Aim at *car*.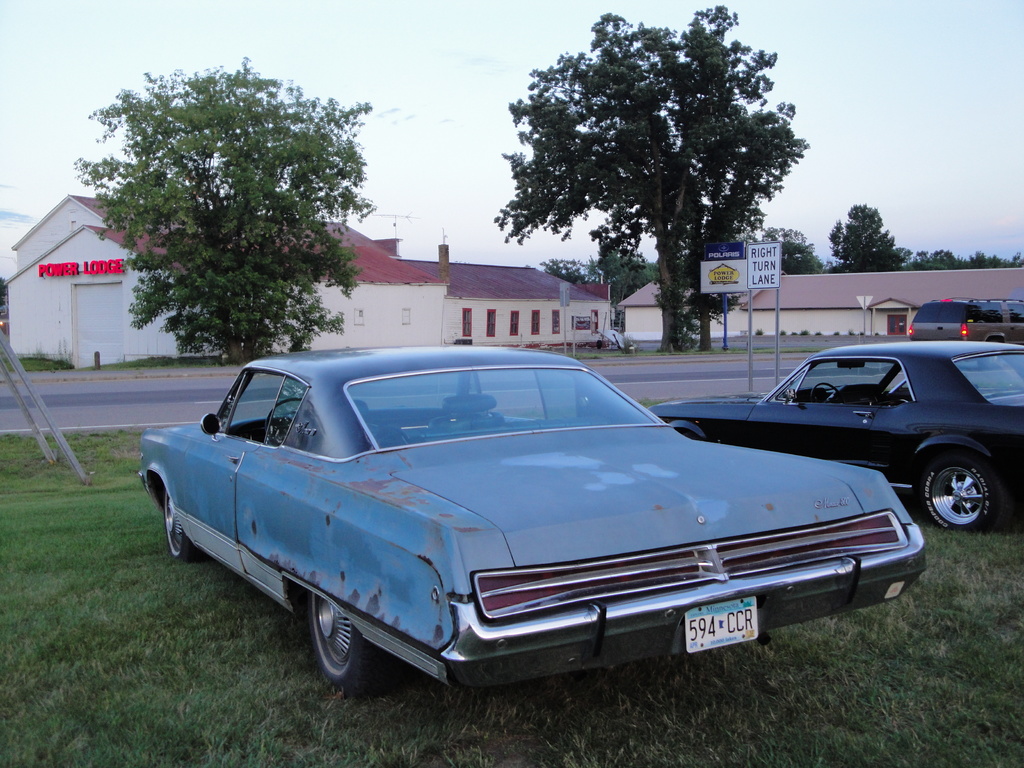
Aimed at bbox(642, 340, 1023, 533).
